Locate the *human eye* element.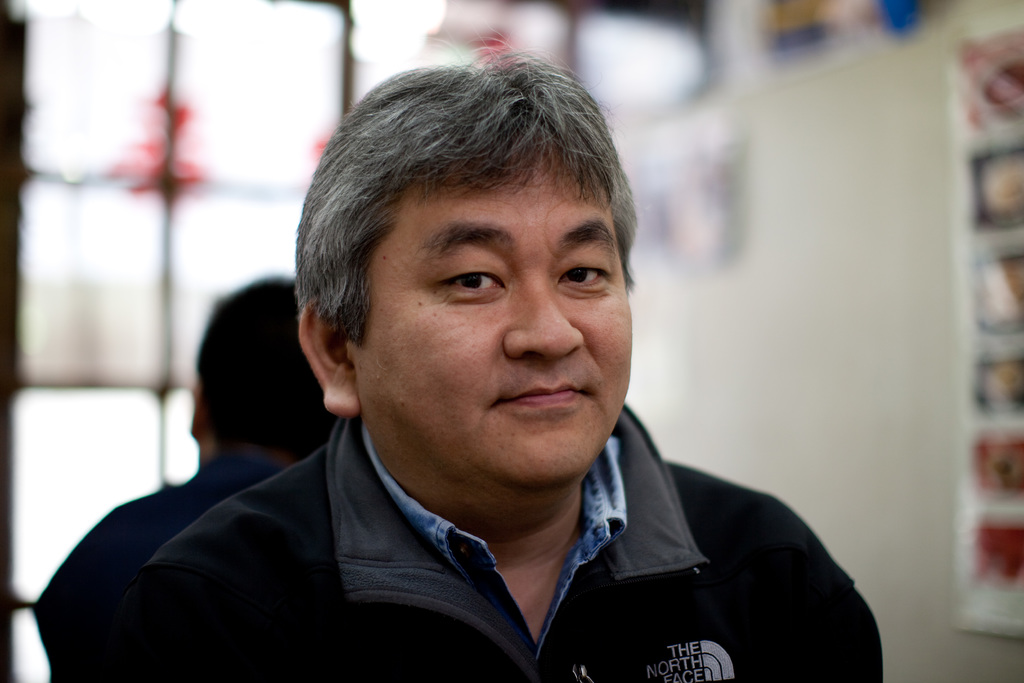
Element bbox: 555 261 615 292.
